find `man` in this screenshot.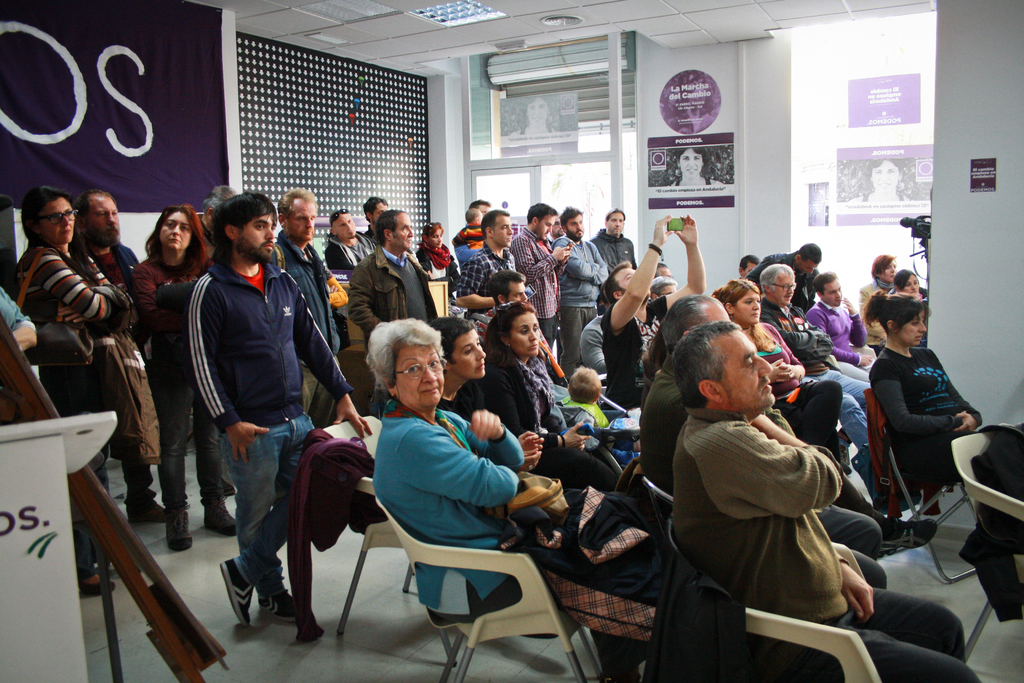
The bounding box for `man` is 346, 209, 440, 420.
